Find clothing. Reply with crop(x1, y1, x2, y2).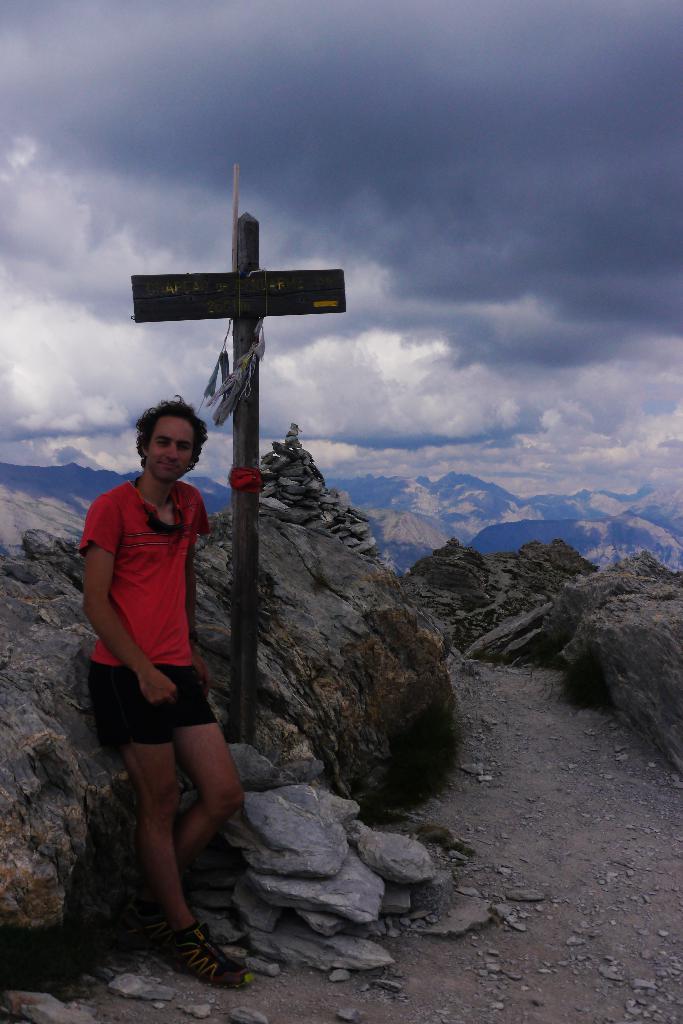
crop(85, 445, 229, 826).
